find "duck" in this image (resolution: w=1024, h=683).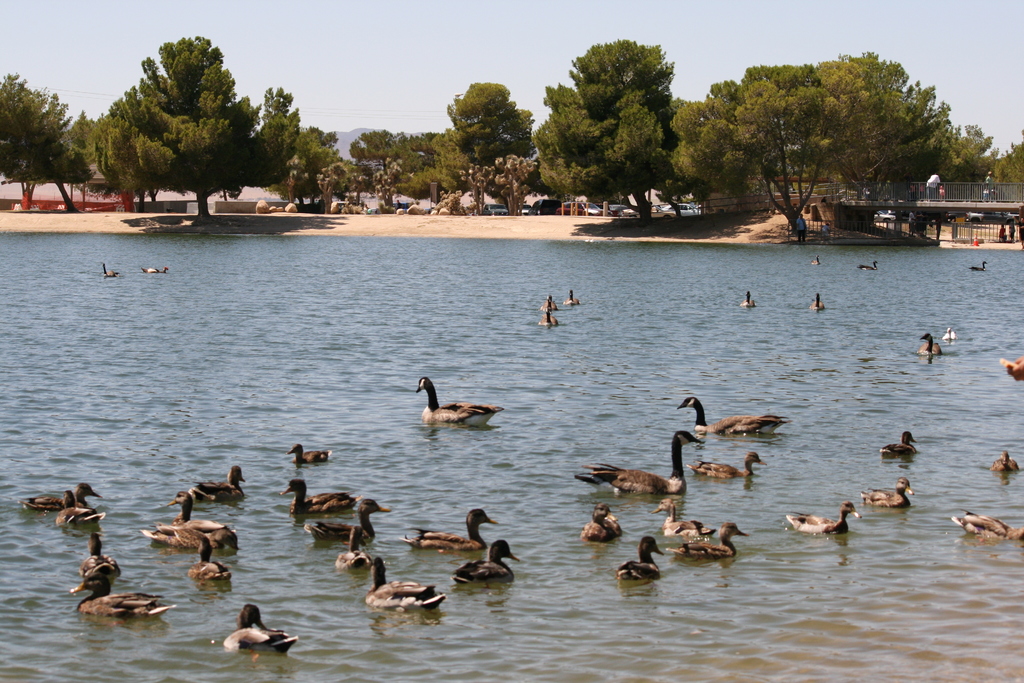
crop(220, 604, 299, 659).
